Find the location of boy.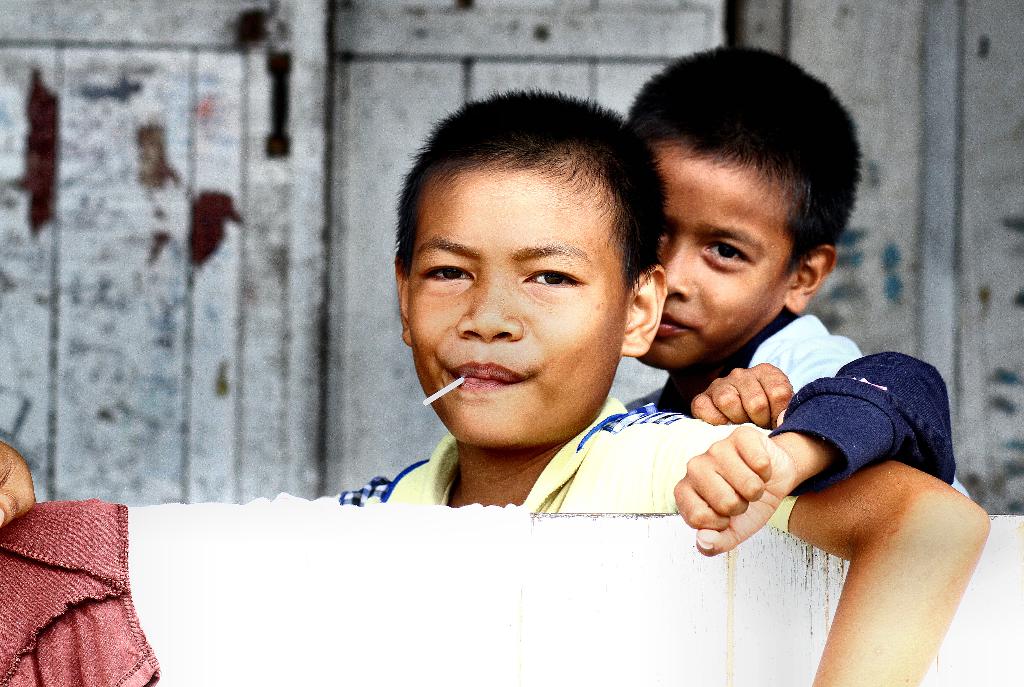
Location: BBox(265, 80, 970, 686).
